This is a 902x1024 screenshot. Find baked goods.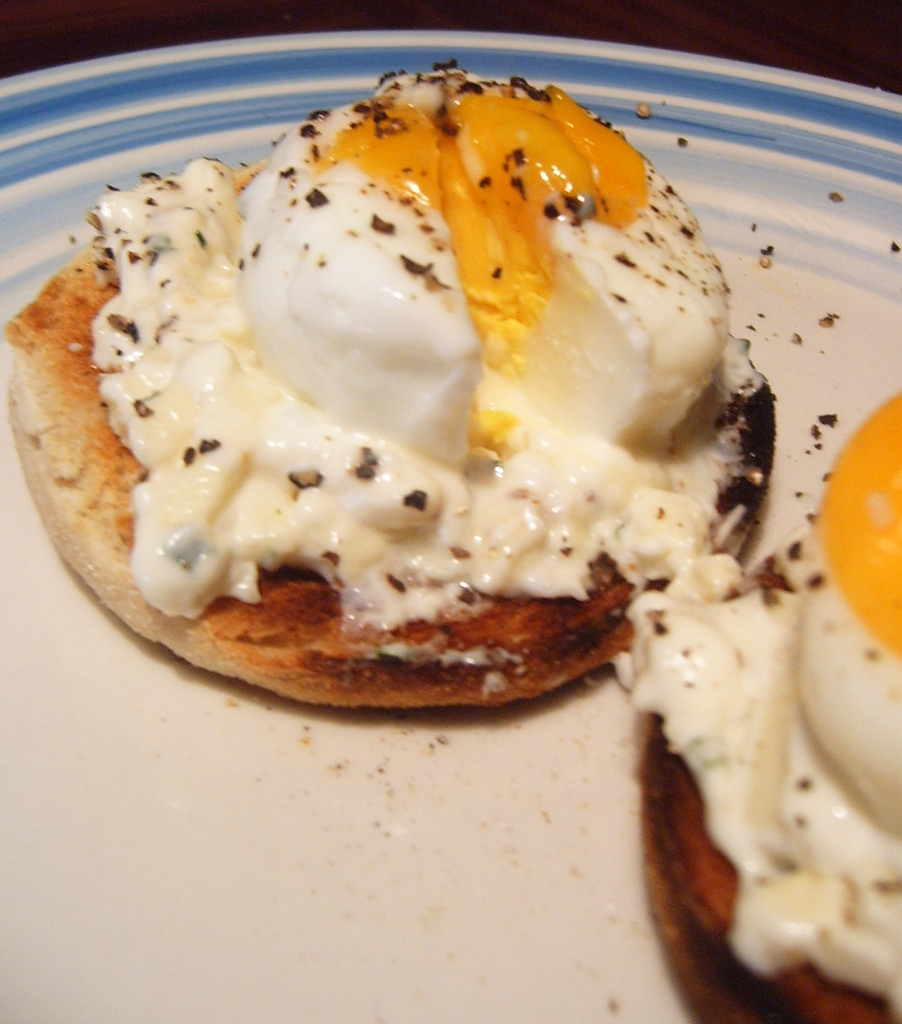
Bounding box: (left=640, top=385, right=901, bottom=1022).
